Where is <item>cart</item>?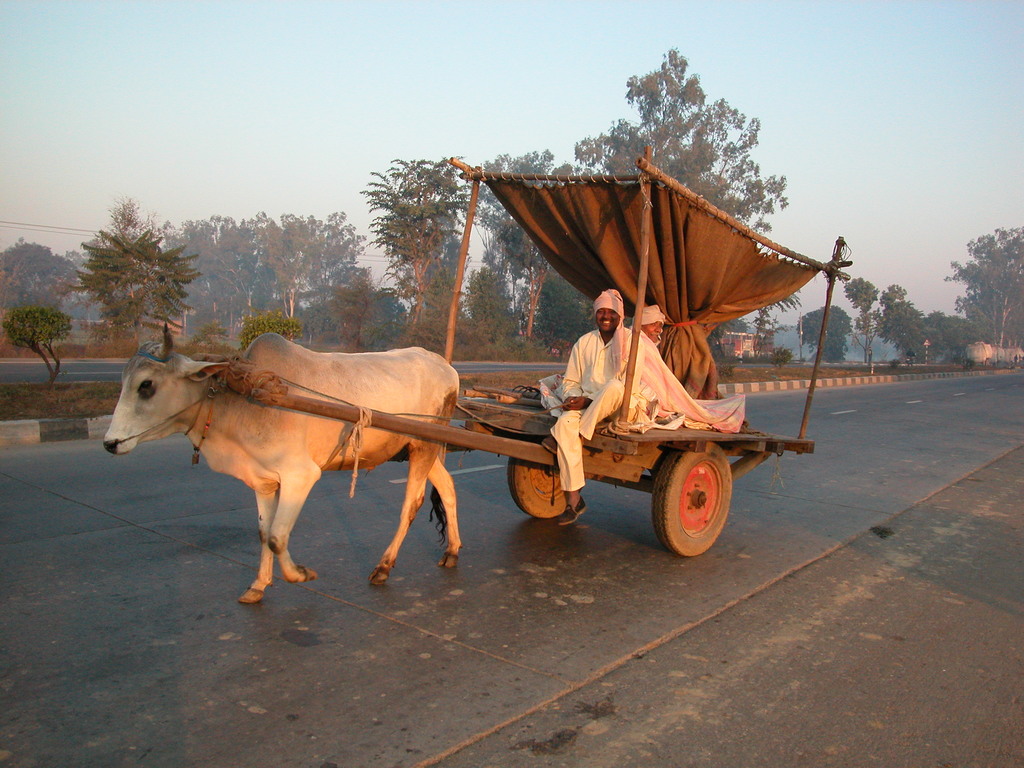
BBox(211, 145, 852, 556).
